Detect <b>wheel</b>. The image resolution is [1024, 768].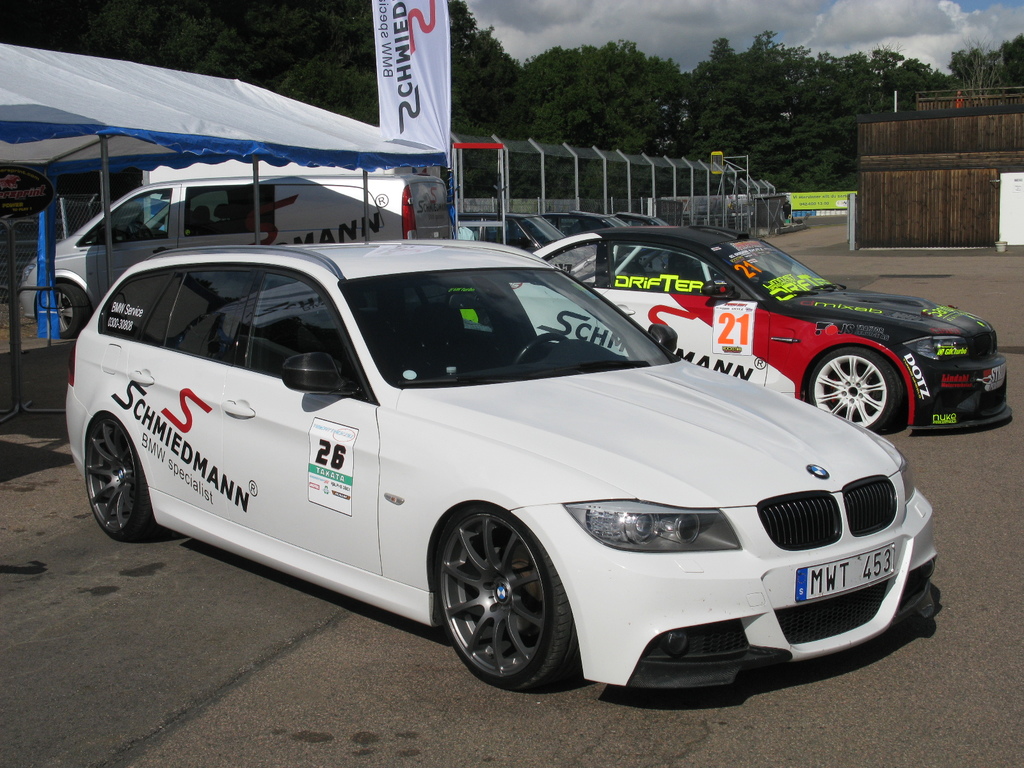
(33, 286, 88, 338).
